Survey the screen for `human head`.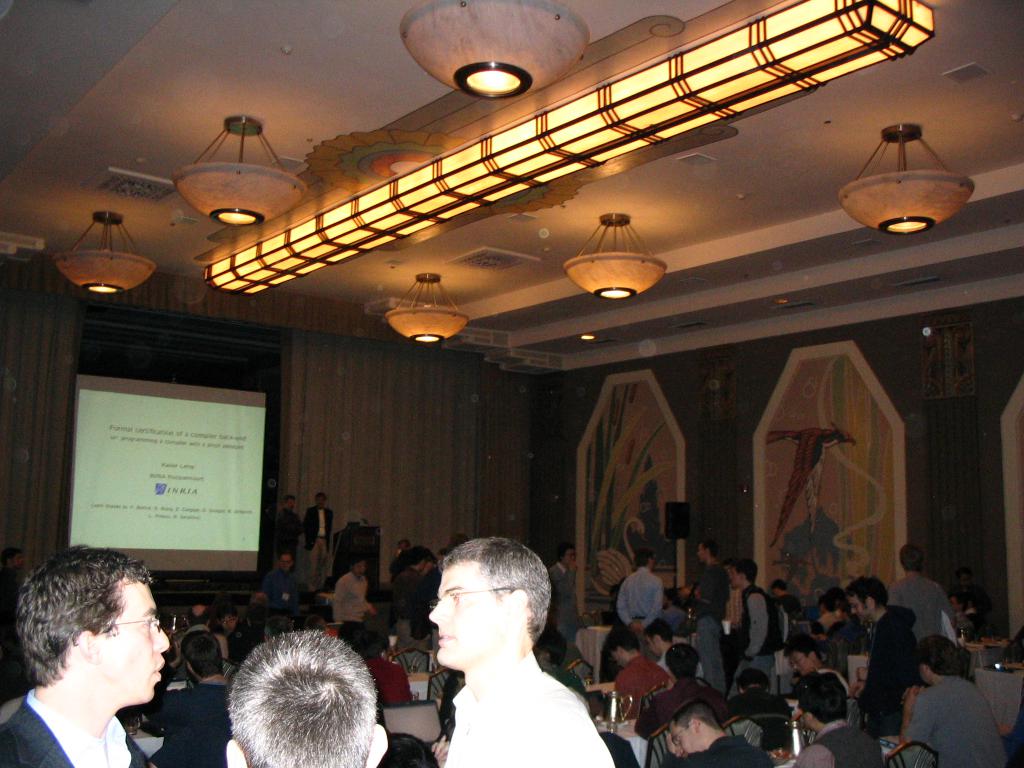
Survey found: (559,541,580,565).
